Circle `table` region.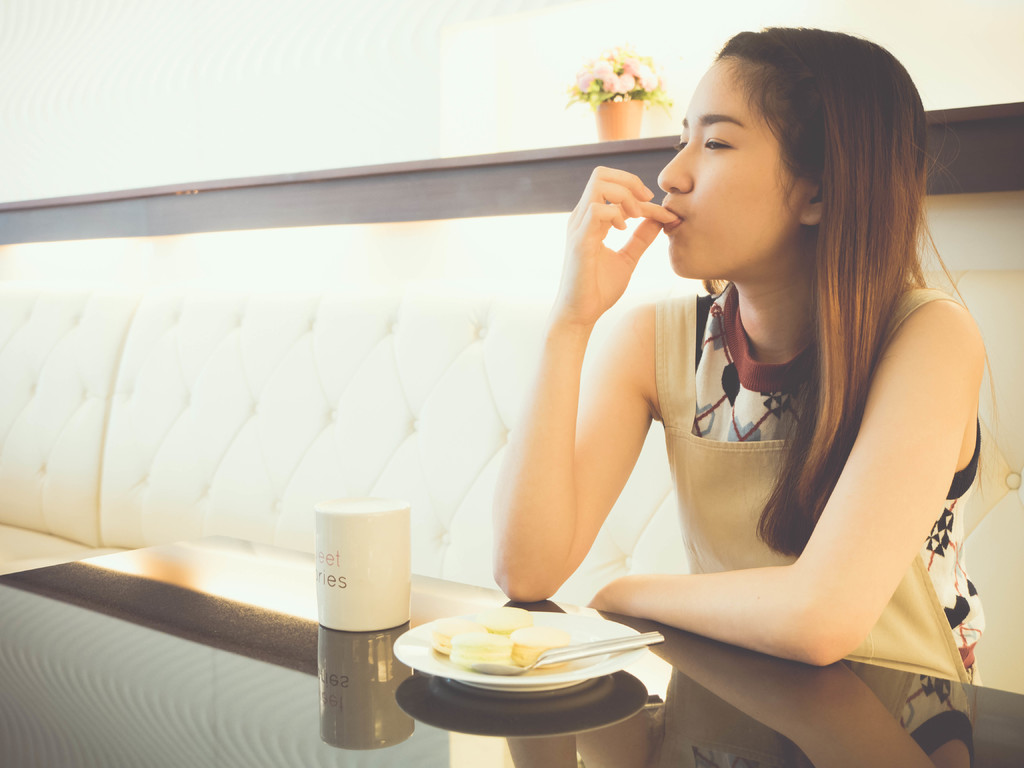
Region: pyautogui.locateOnScreen(0, 529, 1023, 767).
